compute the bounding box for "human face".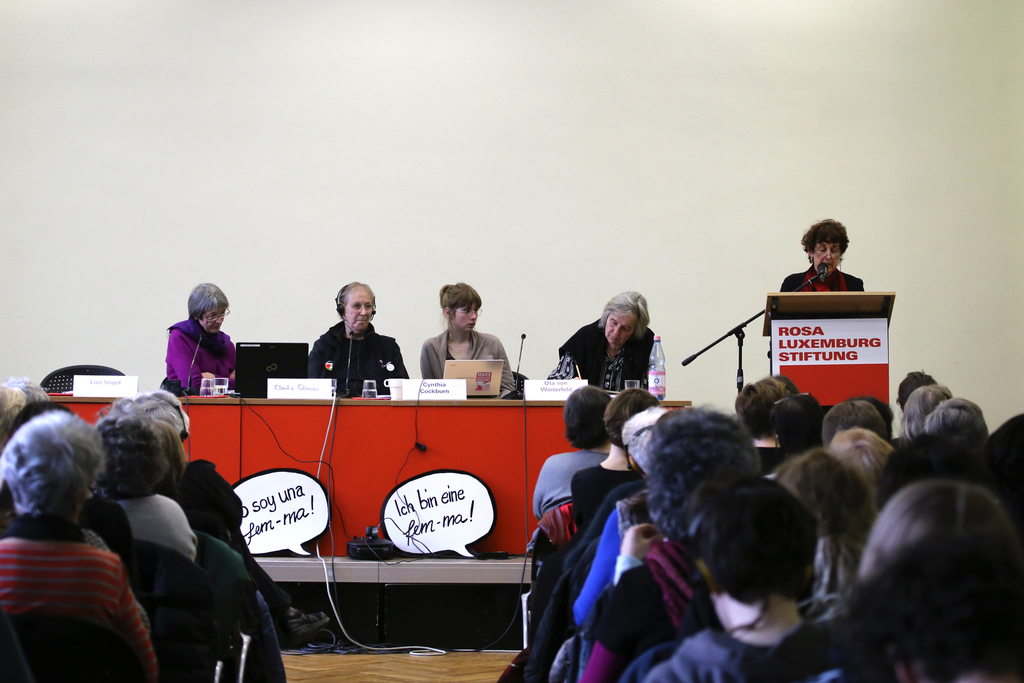
box=[816, 242, 842, 273].
